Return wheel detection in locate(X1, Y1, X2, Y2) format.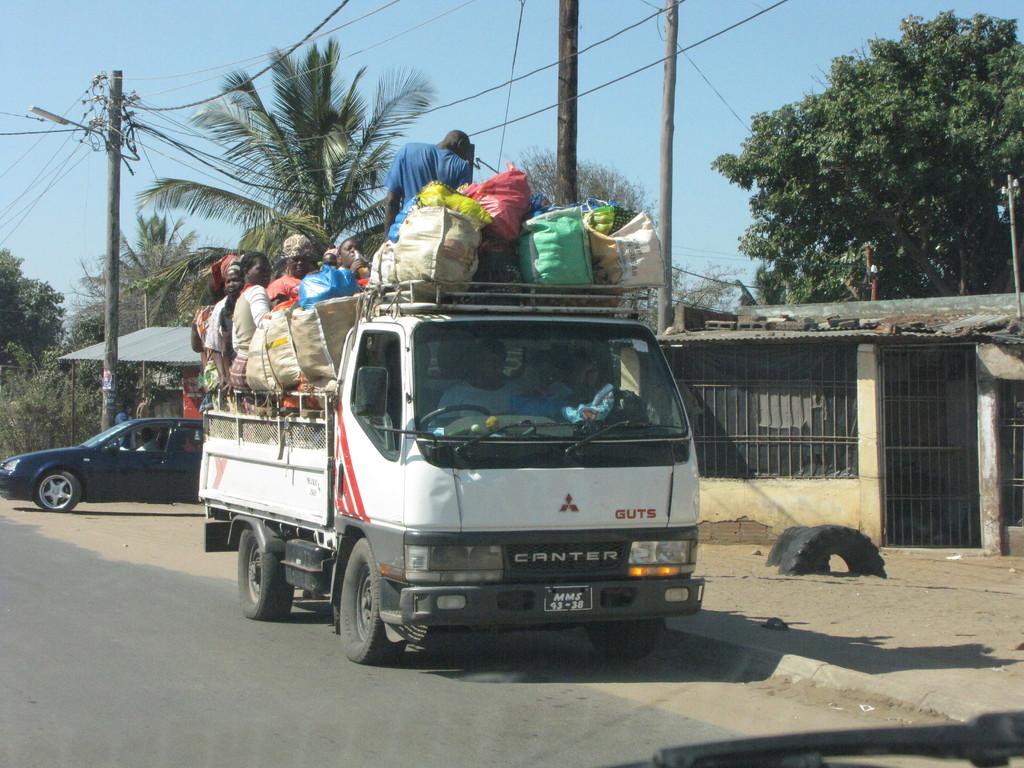
locate(764, 525, 831, 578).
